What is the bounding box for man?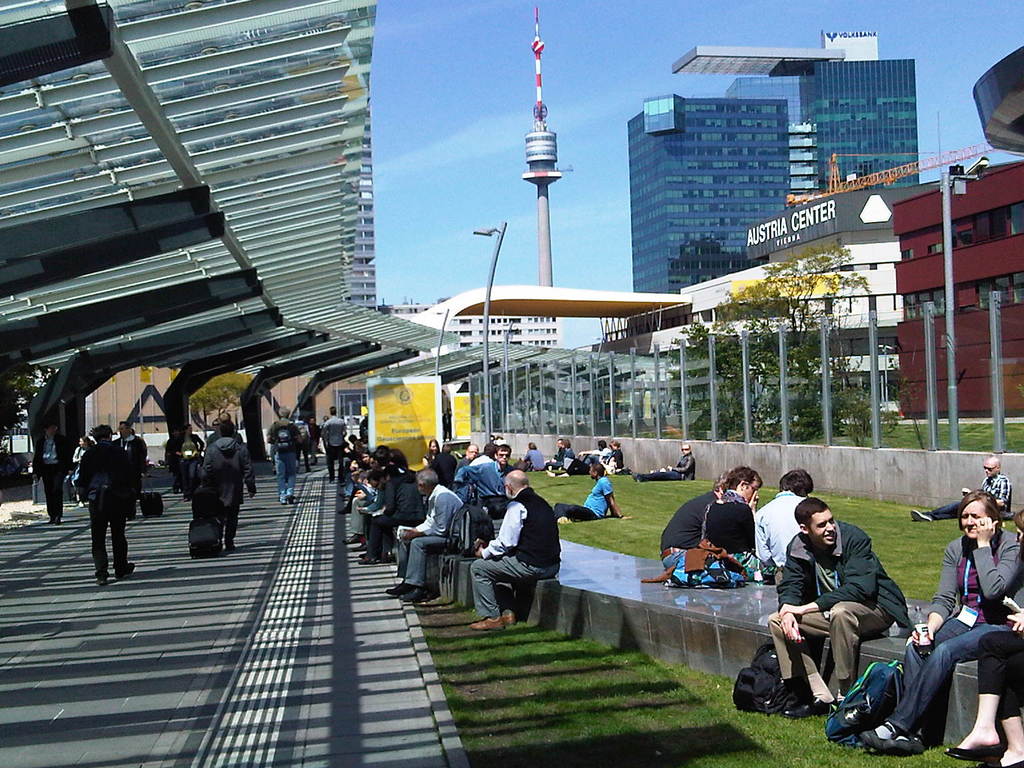
BBox(457, 442, 477, 469).
